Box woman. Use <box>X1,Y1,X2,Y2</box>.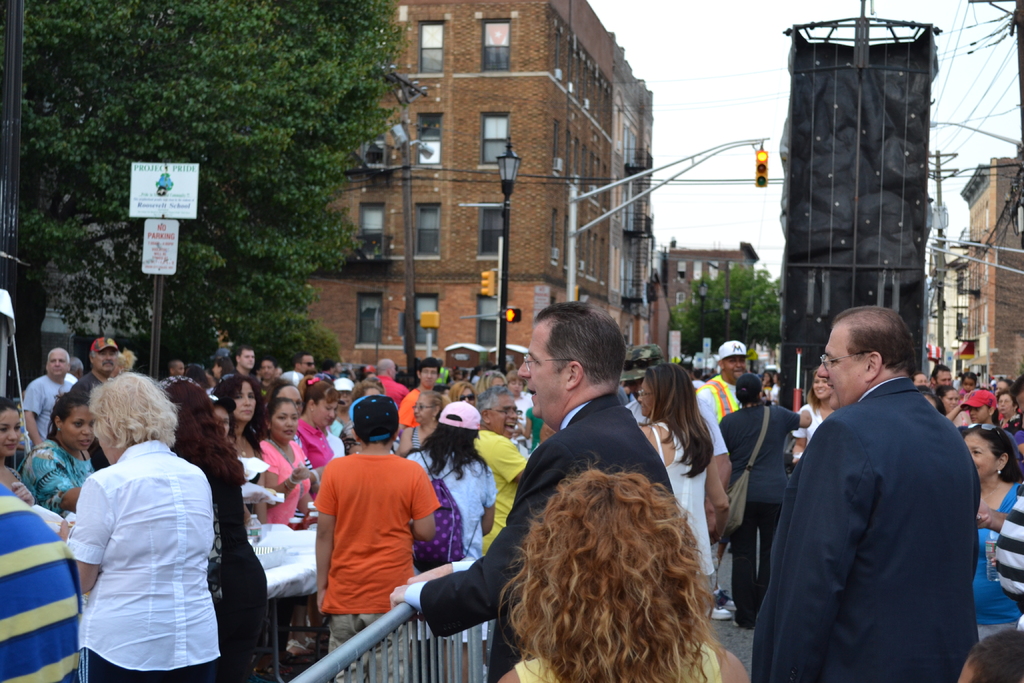
<box>715,372,811,632</box>.
